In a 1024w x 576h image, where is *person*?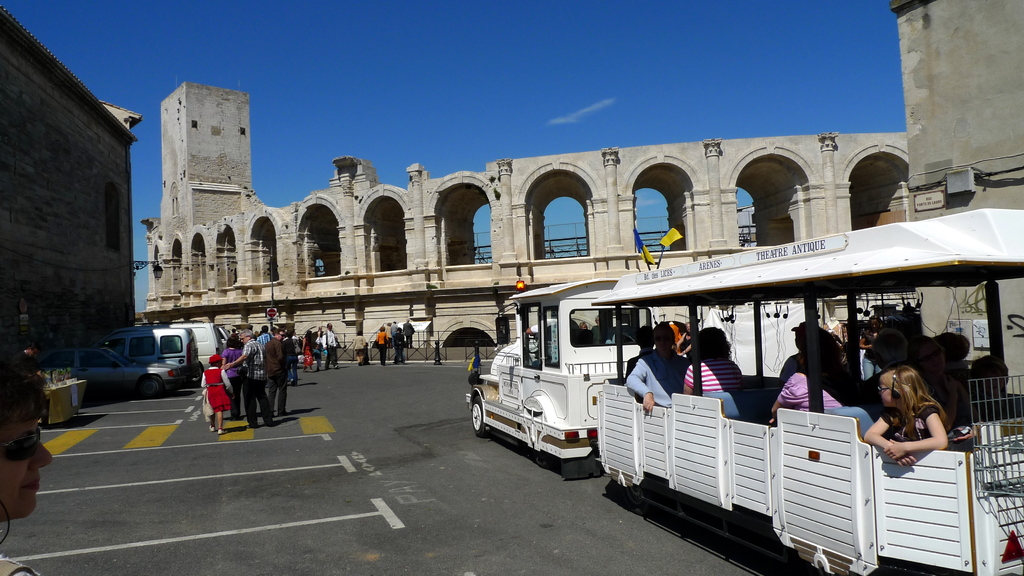
<box>770,338,871,418</box>.
